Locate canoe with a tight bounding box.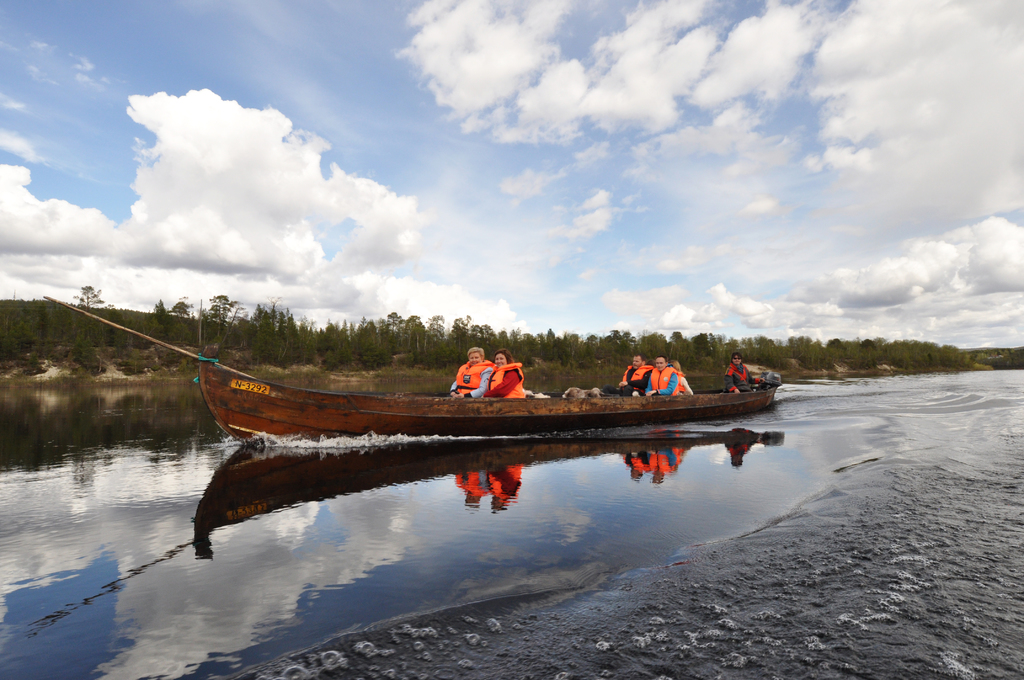
(x1=163, y1=337, x2=776, y2=498).
